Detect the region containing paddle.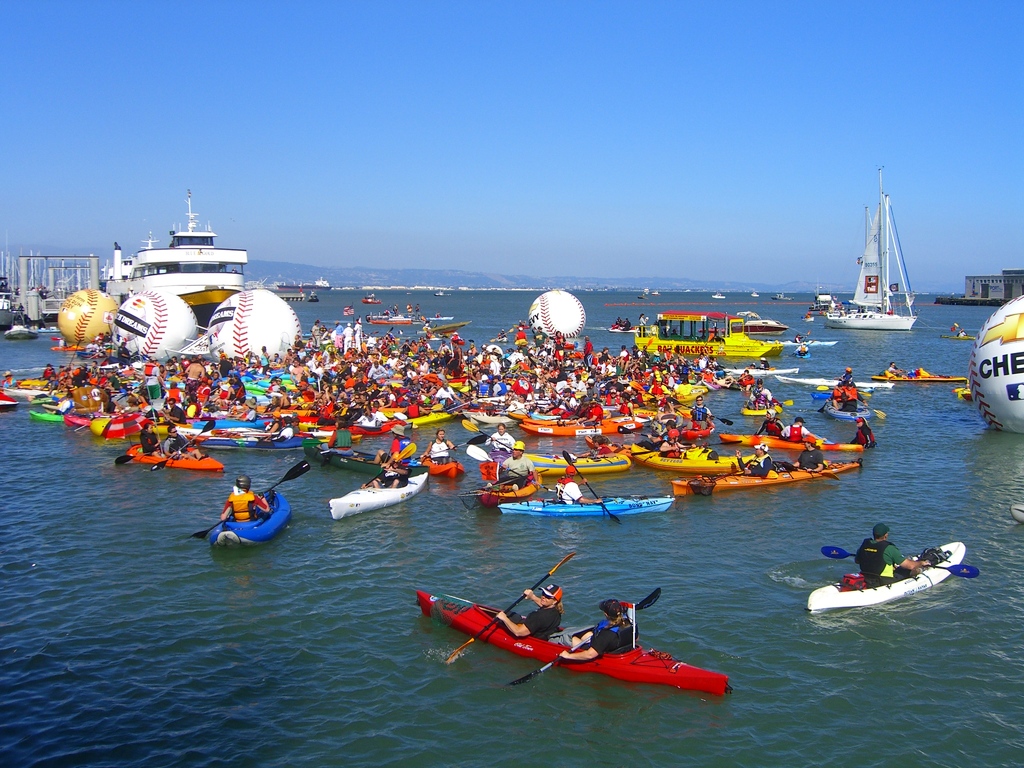
bbox=[775, 399, 792, 408].
